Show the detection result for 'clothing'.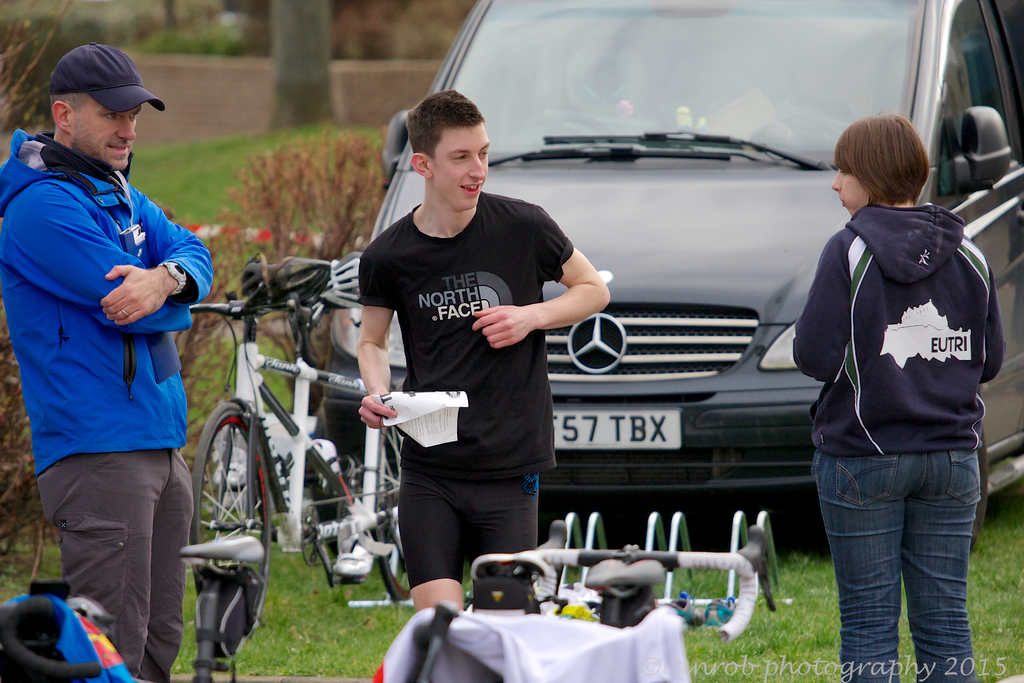
BBox(792, 202, 1004, 682).
